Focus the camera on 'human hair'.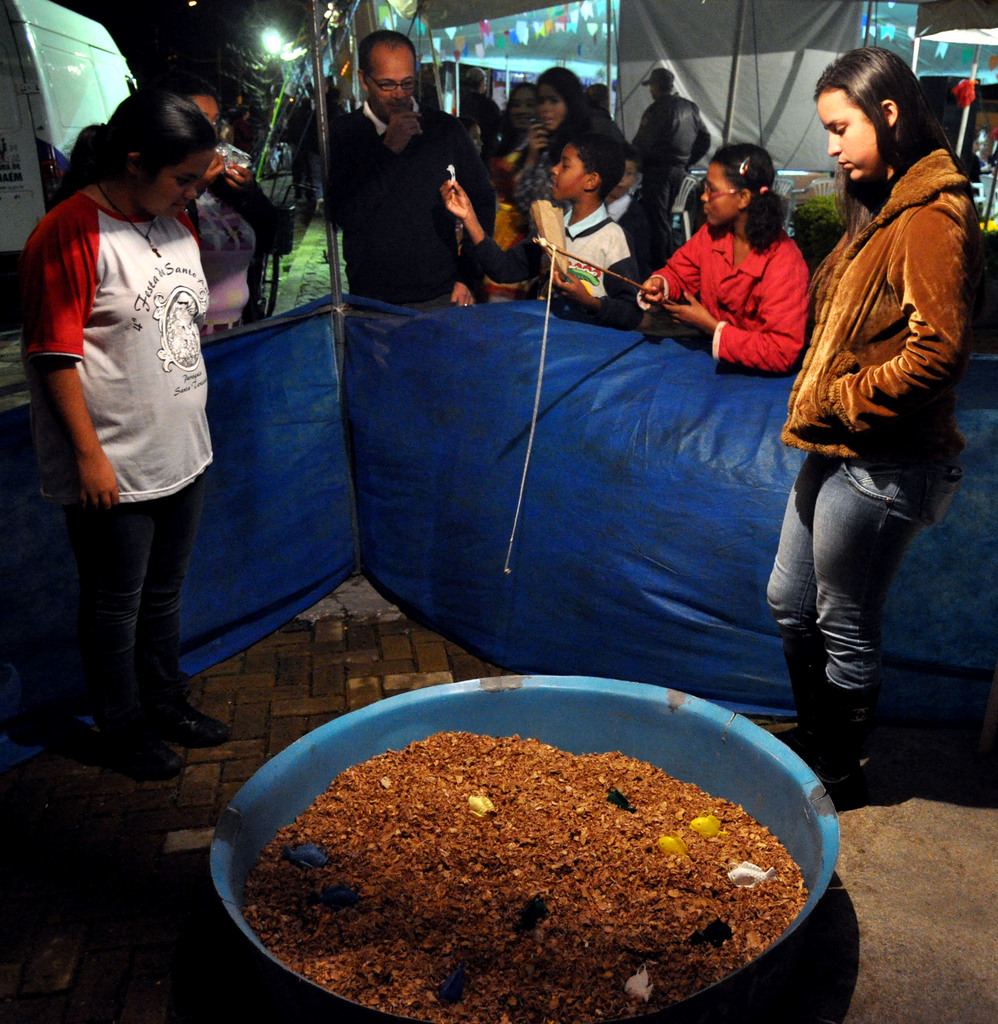
Focus region: <bbox>492, 81, 537, 160</bbox>.
